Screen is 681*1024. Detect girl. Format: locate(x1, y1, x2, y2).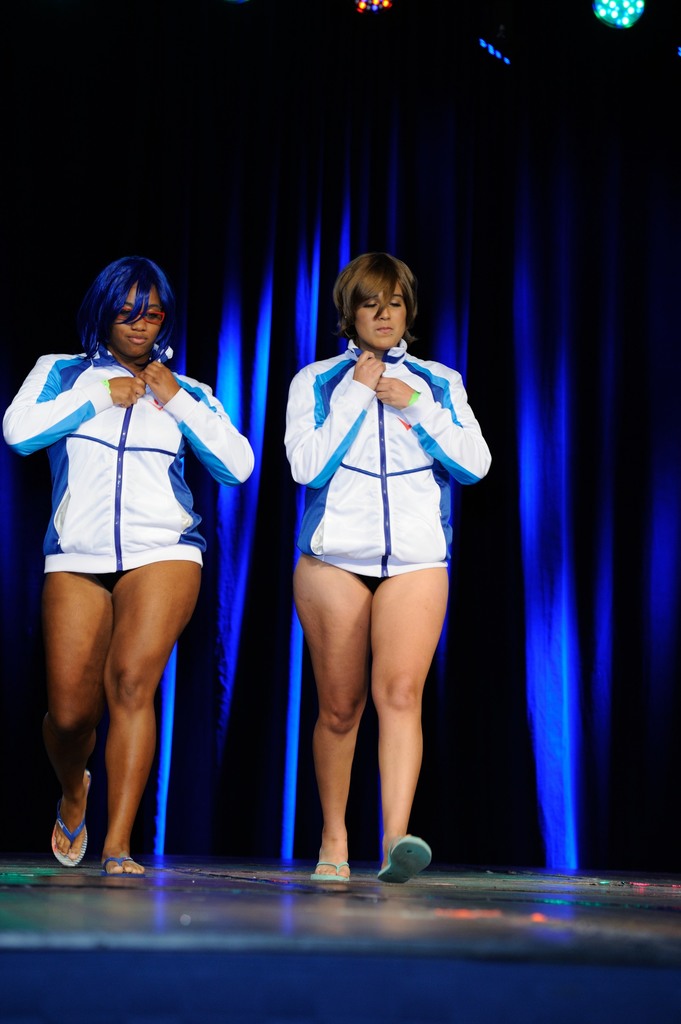
locate(0, 253, 253, 877).
